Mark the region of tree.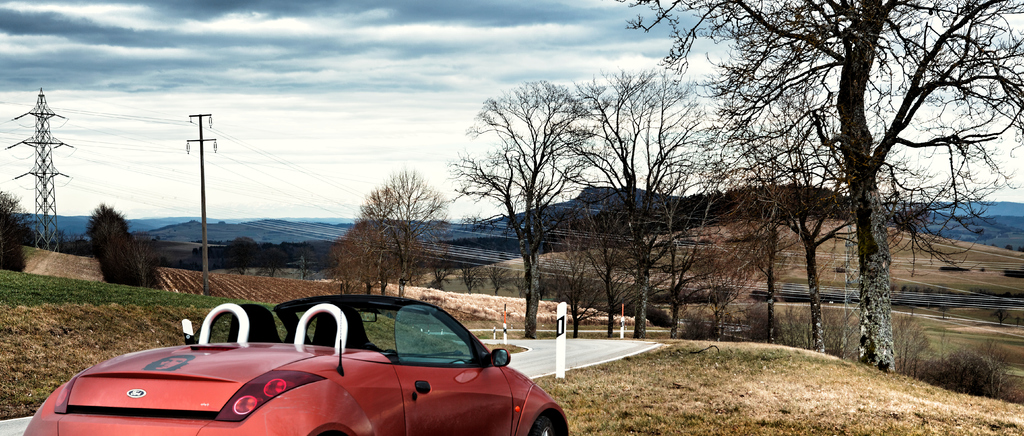
Region: (left=326, top=170, right=451, bottom=310).
